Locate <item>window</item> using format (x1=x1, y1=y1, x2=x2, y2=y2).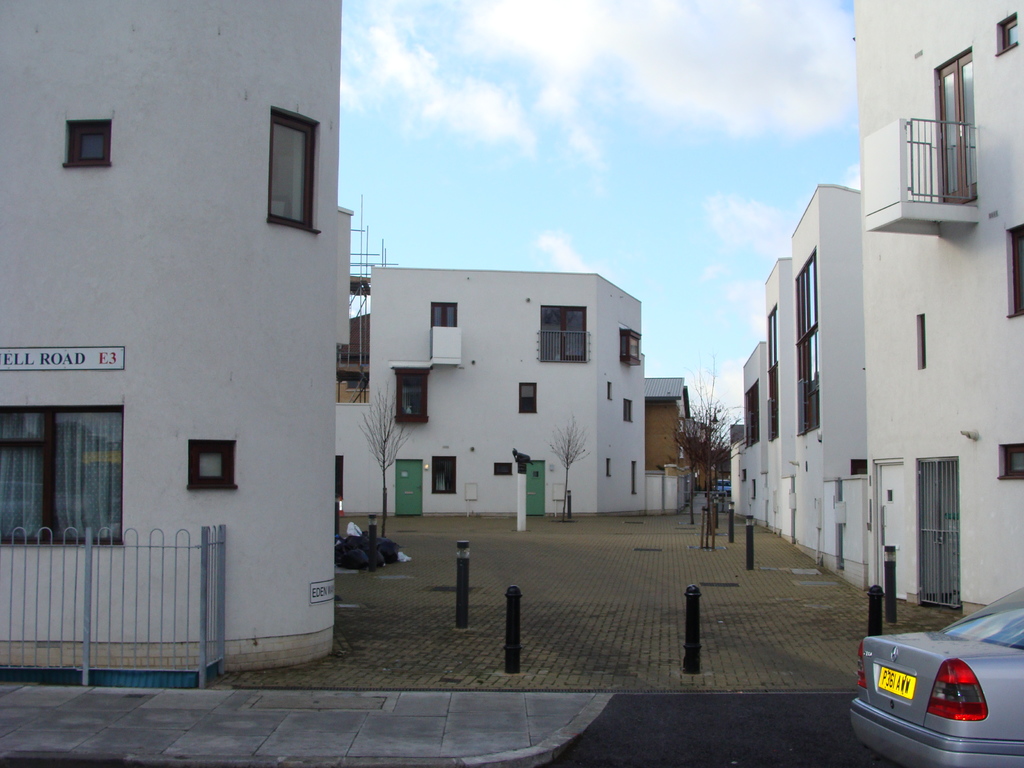
(x1=62, y1=120, x2=113, y2=167).
